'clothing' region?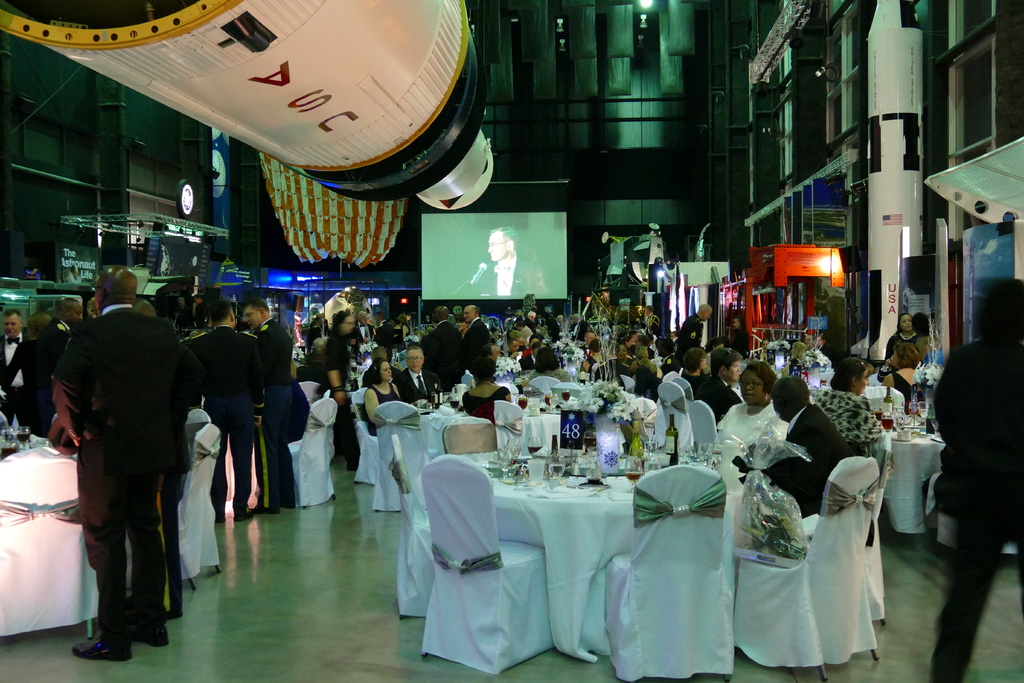
Rect(815, 388, 883, 454)
